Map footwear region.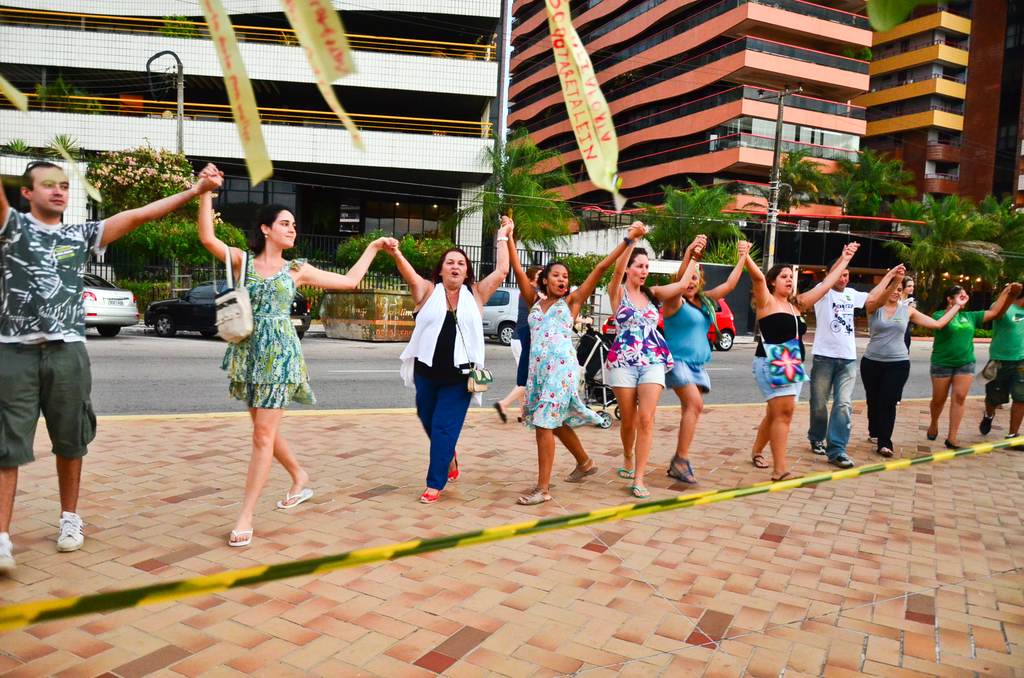
Mapped to (769,471,803,481).
